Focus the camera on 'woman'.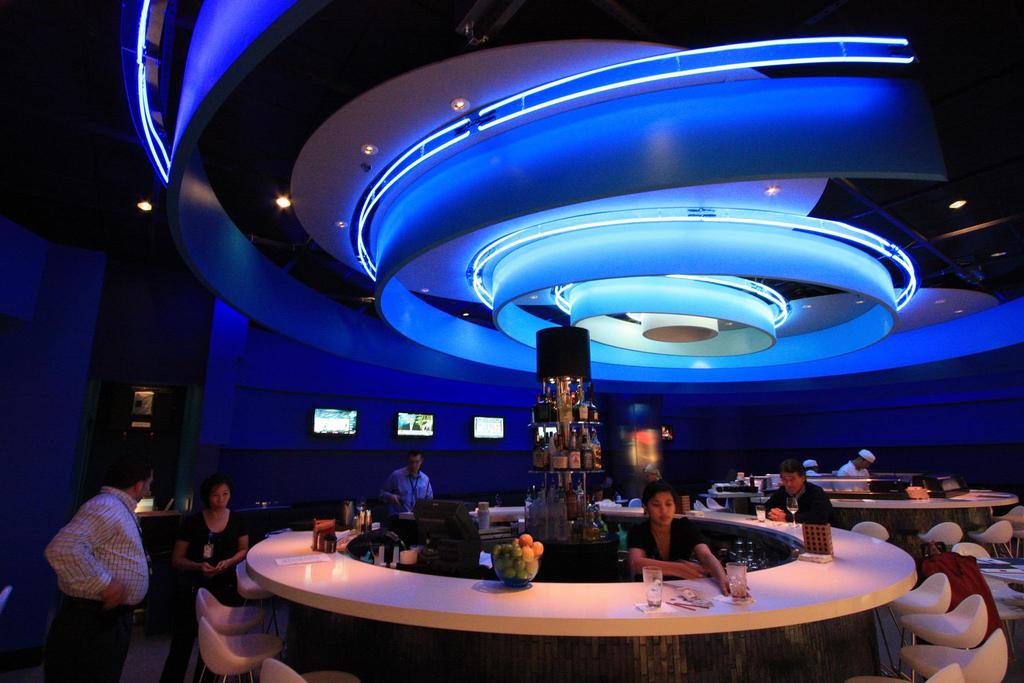
Focus region: locate(156, 473, 262, 664).
